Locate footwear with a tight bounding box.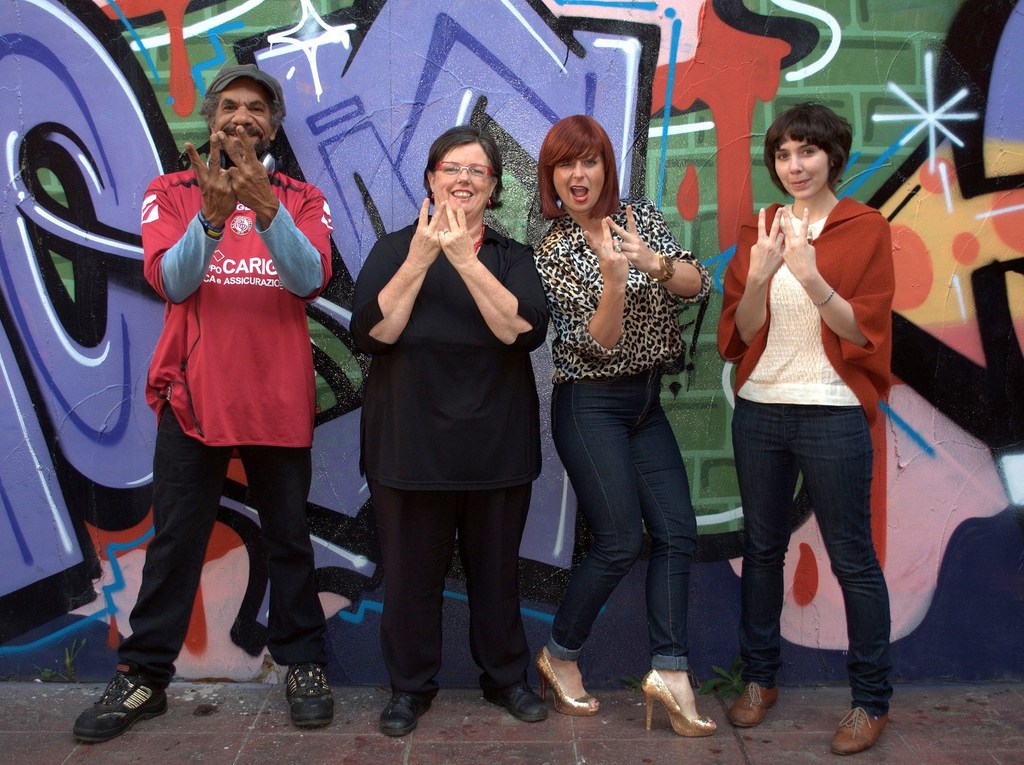
BBox(68, 664, 148, 756).
